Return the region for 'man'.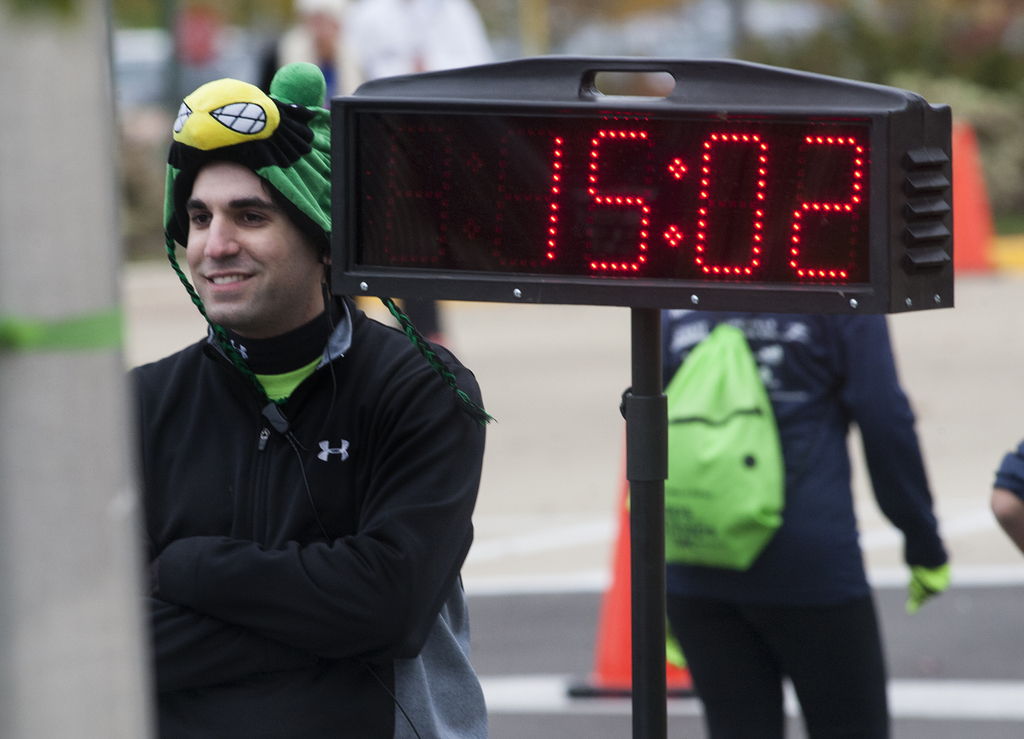
[left=116, top=84, right=496, bottom=737].
